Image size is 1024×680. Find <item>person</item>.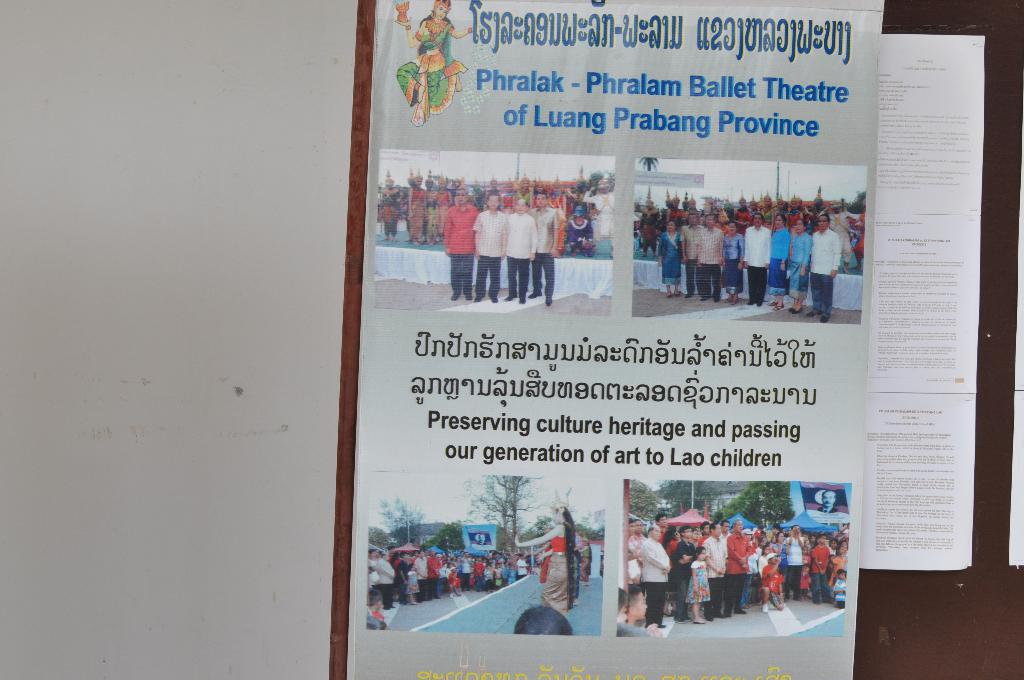
[435,173,449,241].
